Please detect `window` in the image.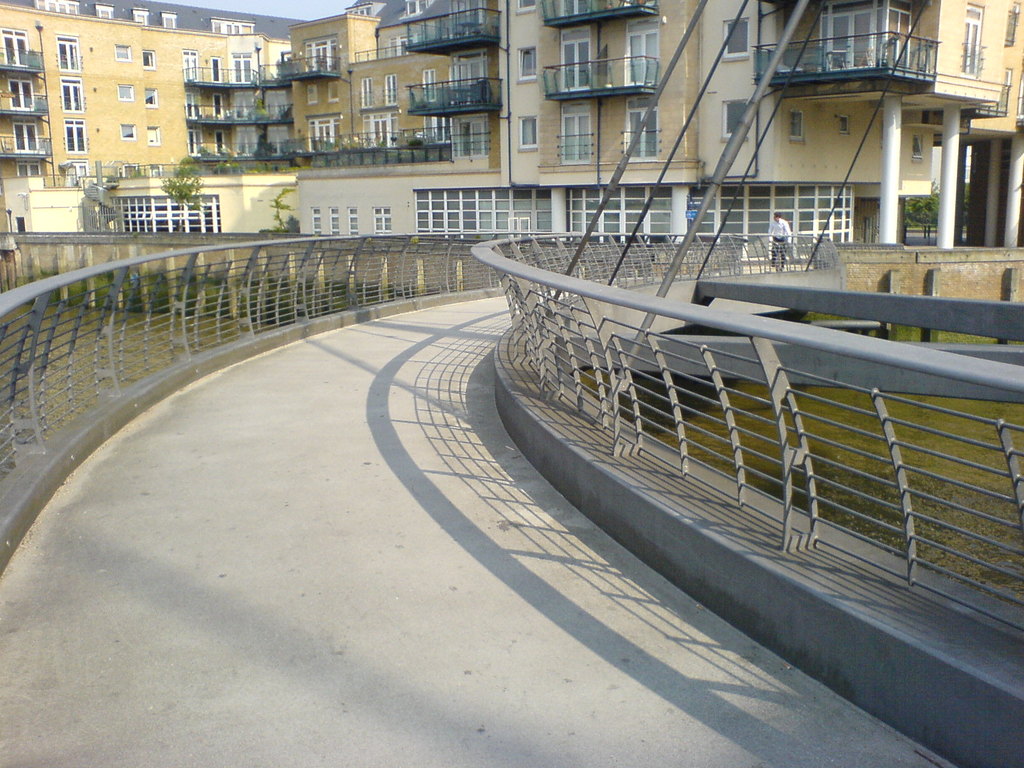
62,75,84,108.
